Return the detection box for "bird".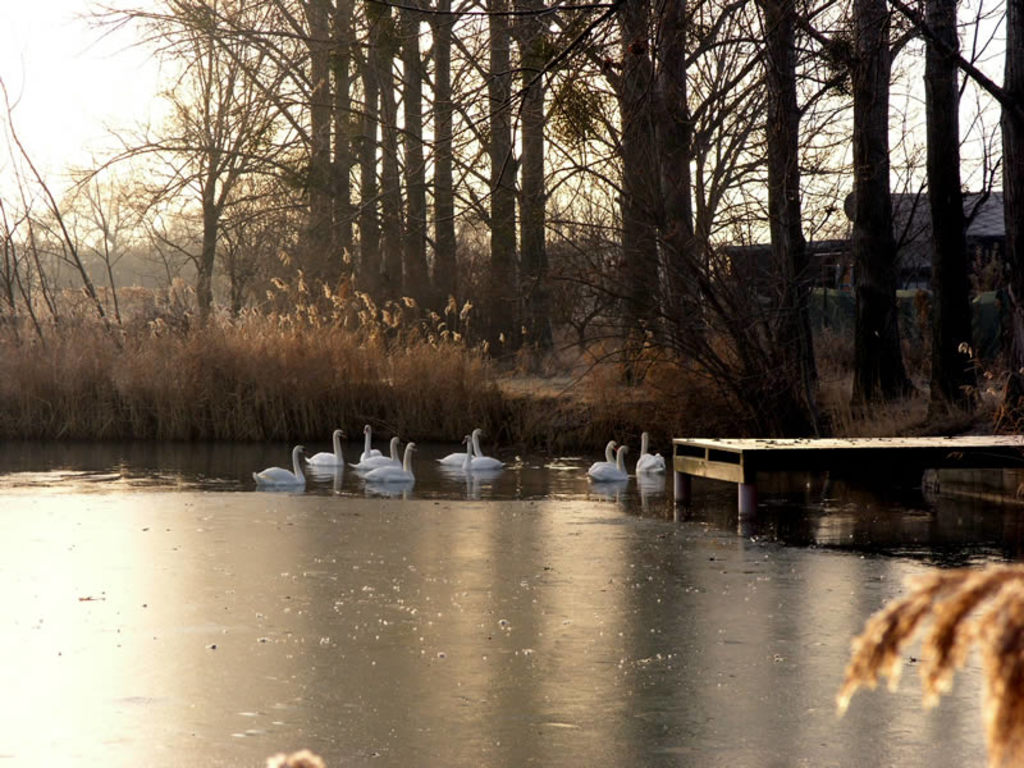
crop(361, 419, 389, 463).
